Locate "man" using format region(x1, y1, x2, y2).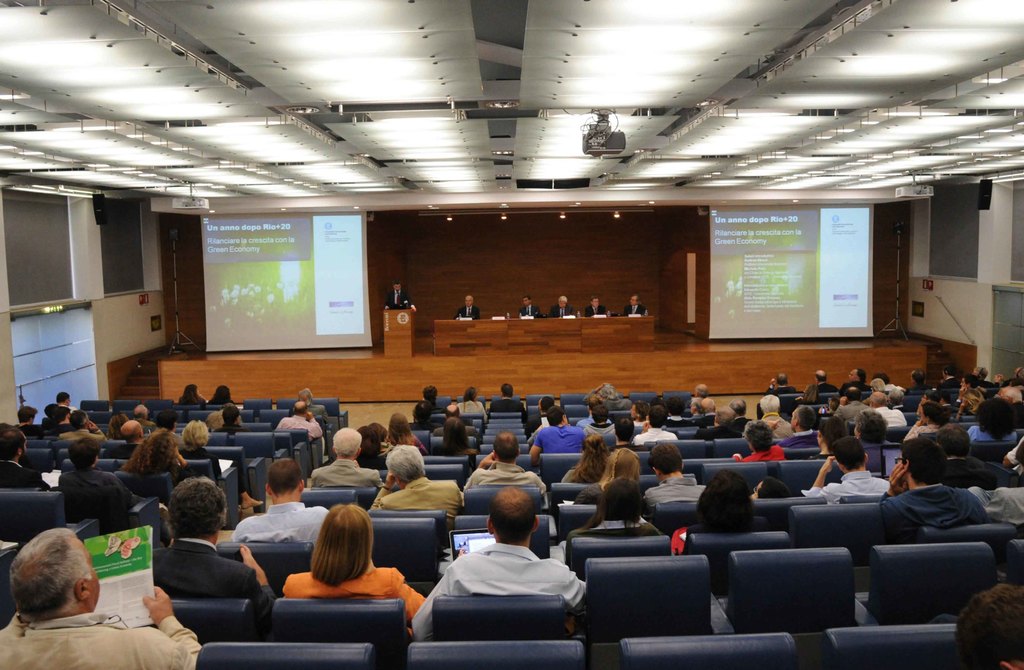
region(455, 293, 483, 321).
